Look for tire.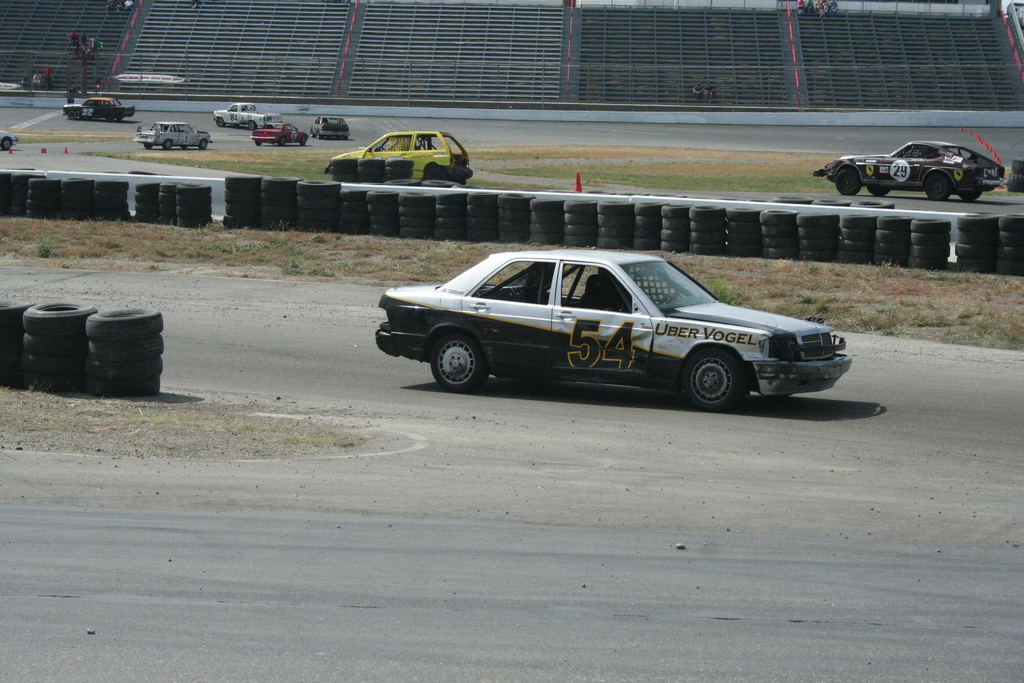
Found: x1=432, y1=327, x2=491, y2=393.
